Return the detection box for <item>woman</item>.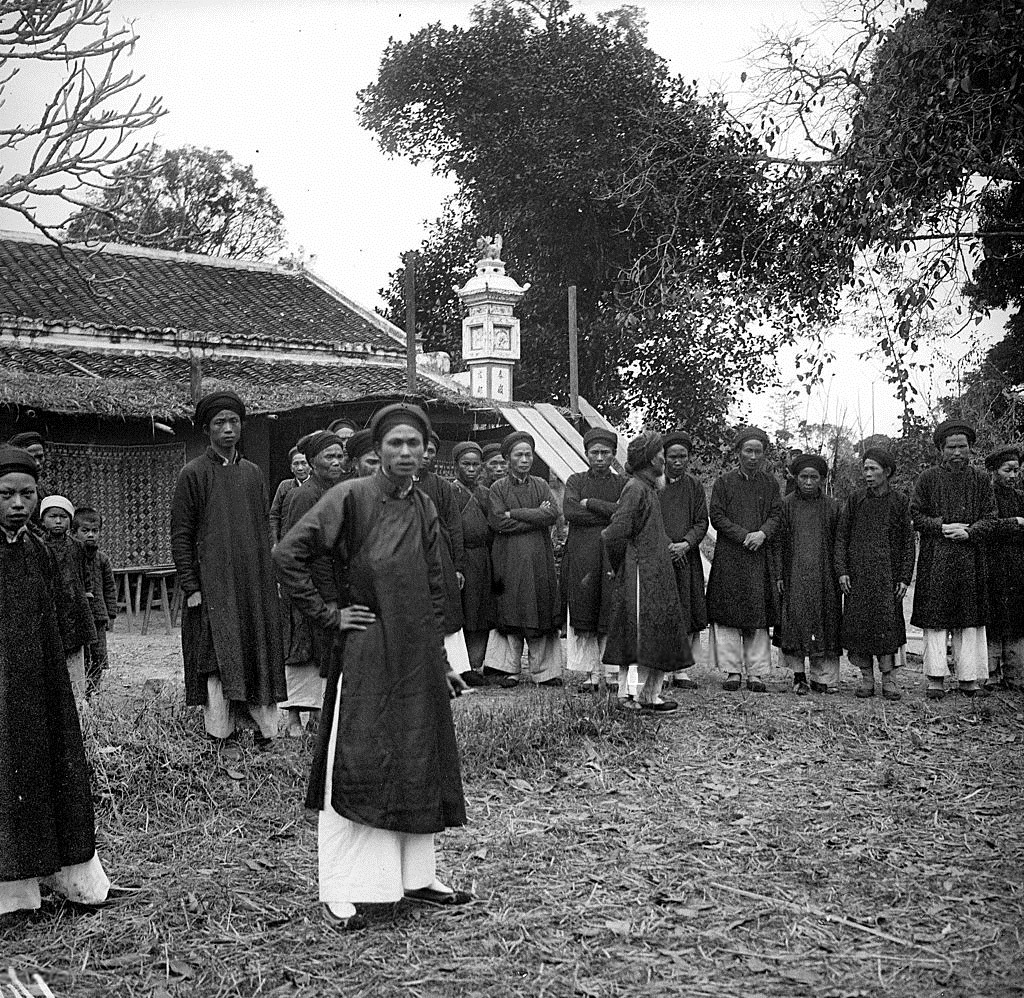
pyautogui.locateOnScreen(707, 431, 789, 689).
